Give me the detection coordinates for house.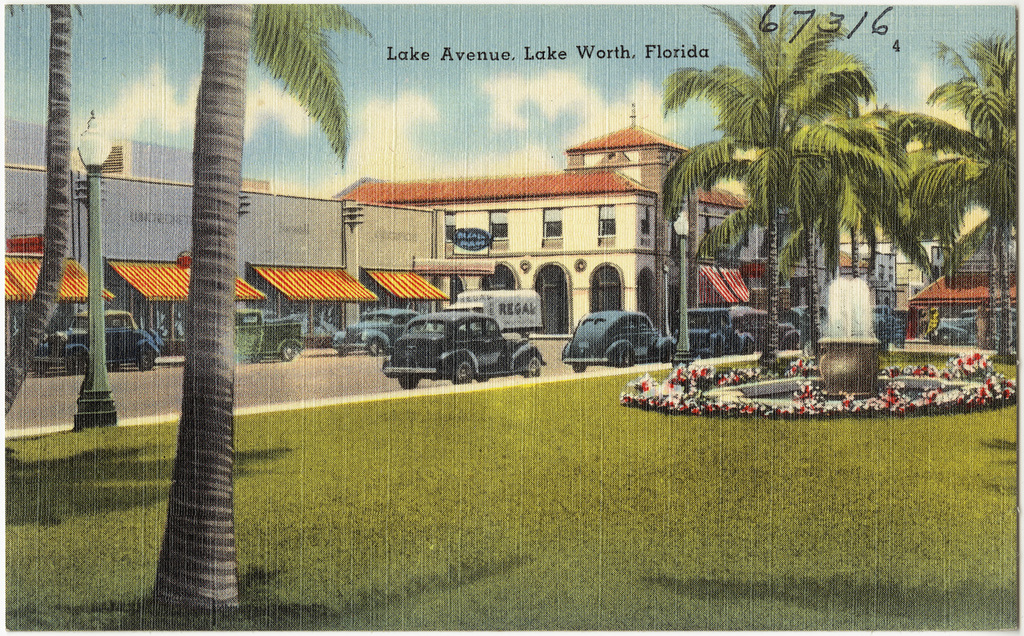
box(905, 212, 1023, 343).
